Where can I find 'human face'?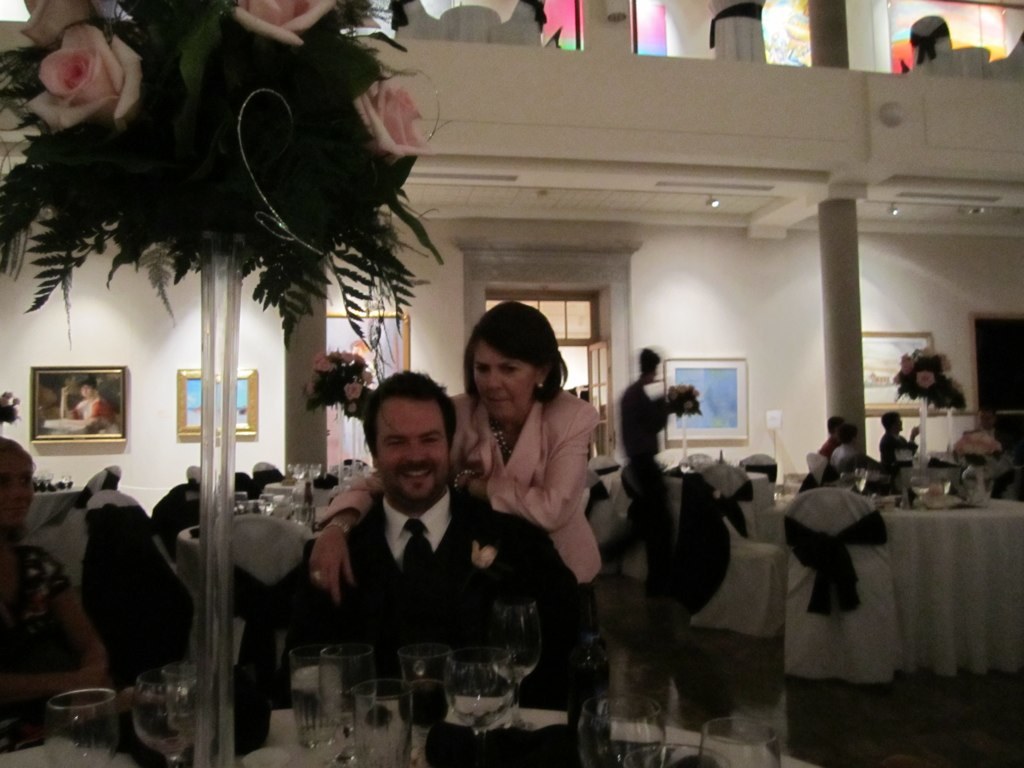
You can find it at detection(0, 437, 47, 551).
